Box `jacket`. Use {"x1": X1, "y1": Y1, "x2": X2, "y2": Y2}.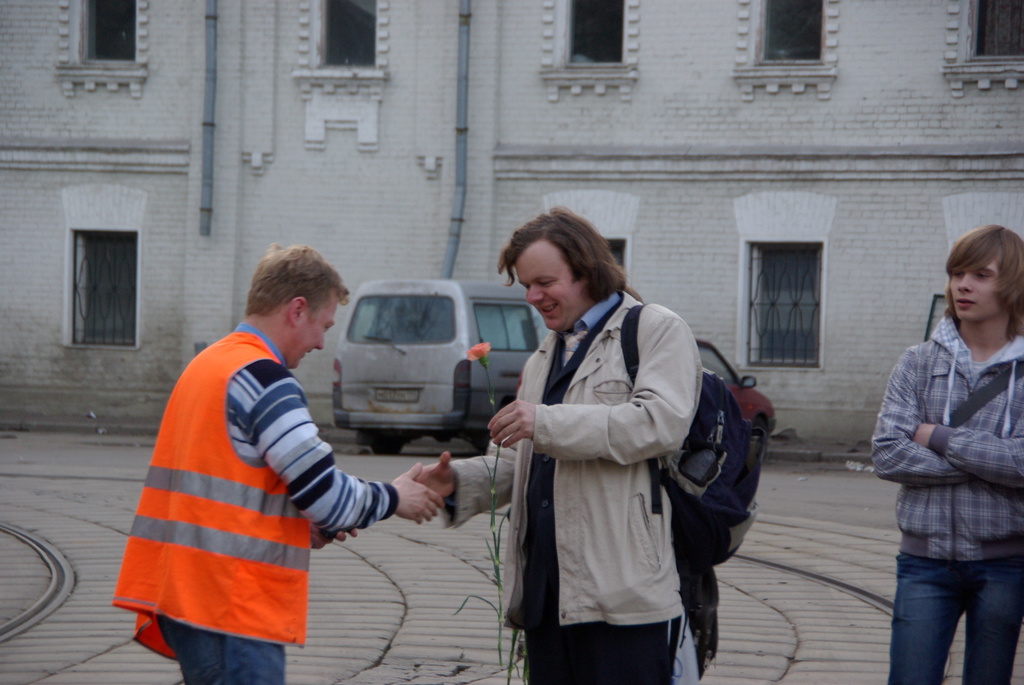
{"x1": 113, "y1": 333, "x2": 313, "y2": 663}.
